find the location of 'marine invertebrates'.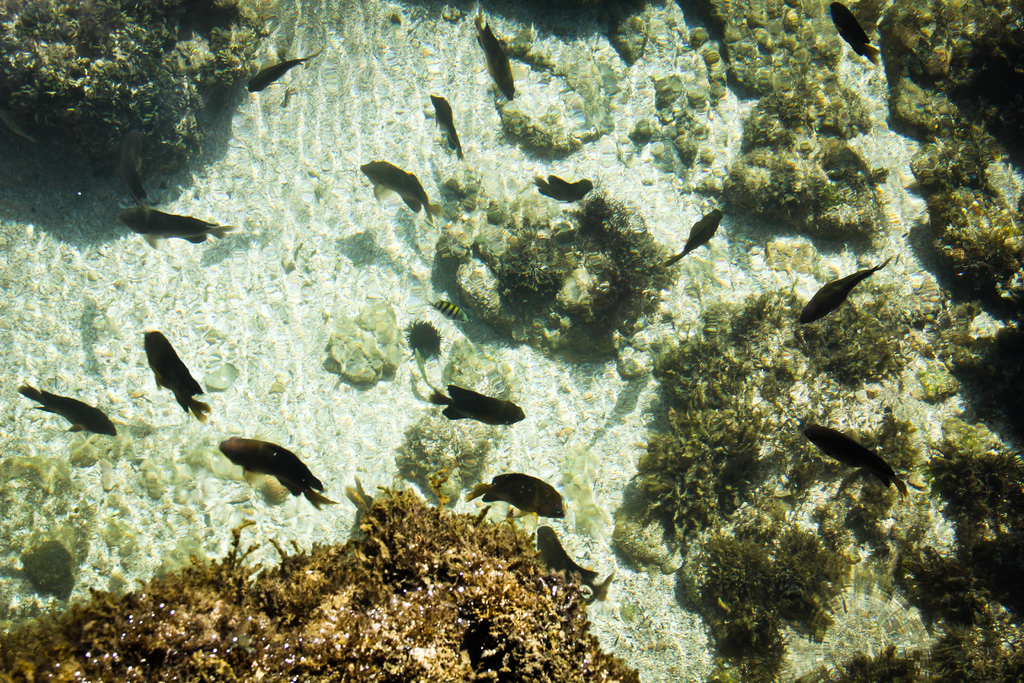
Location: [928, 400, 1023, 572].
